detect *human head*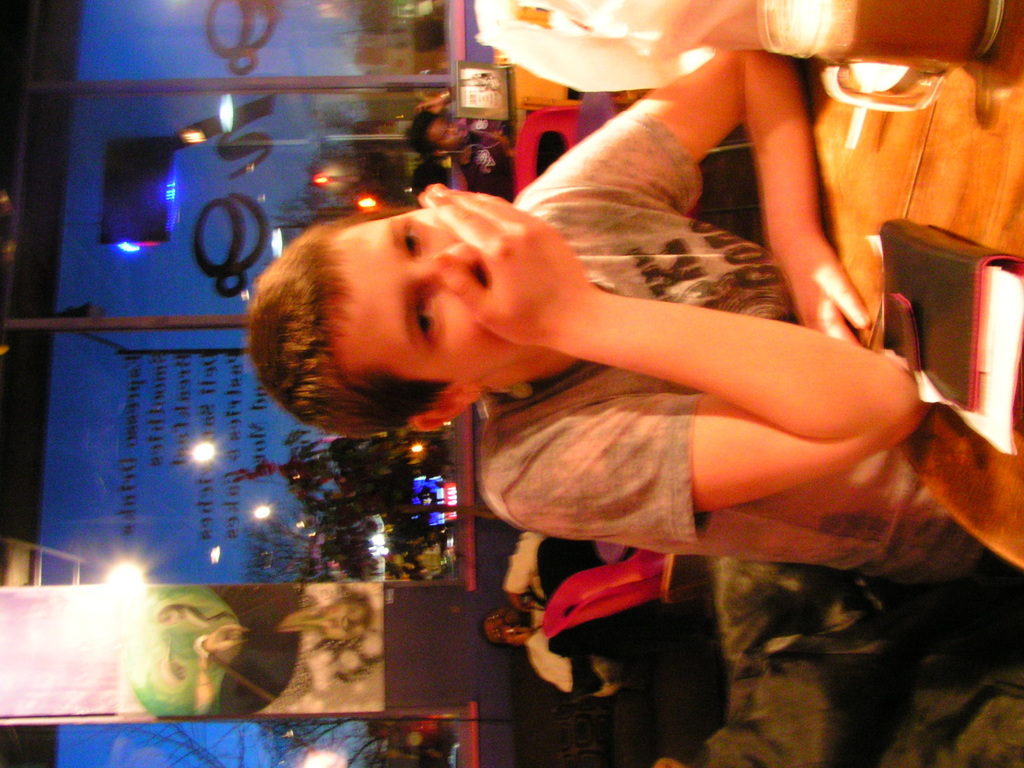
bbox=(411, 114, 473, 156)
